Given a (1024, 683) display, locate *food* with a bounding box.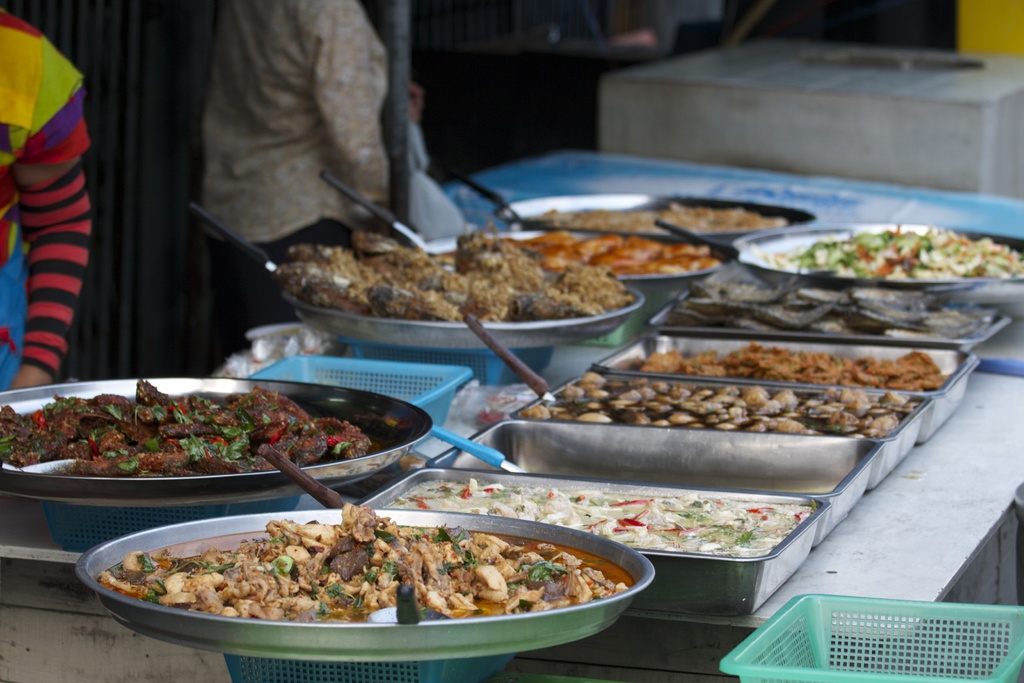
Located: x1=639 y1=342 x2=951 y2=394.
